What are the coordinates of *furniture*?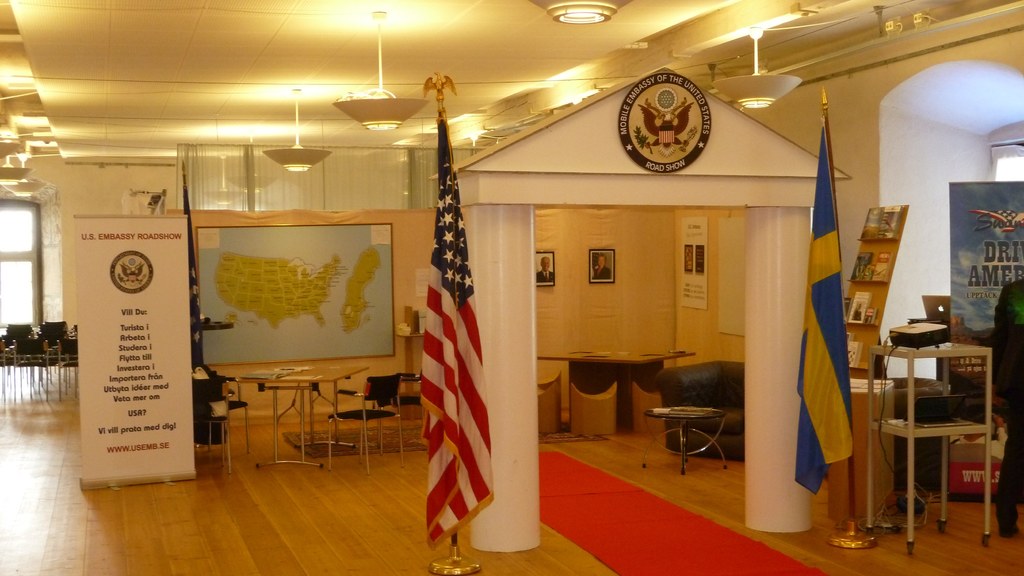
630 382 667 433.
